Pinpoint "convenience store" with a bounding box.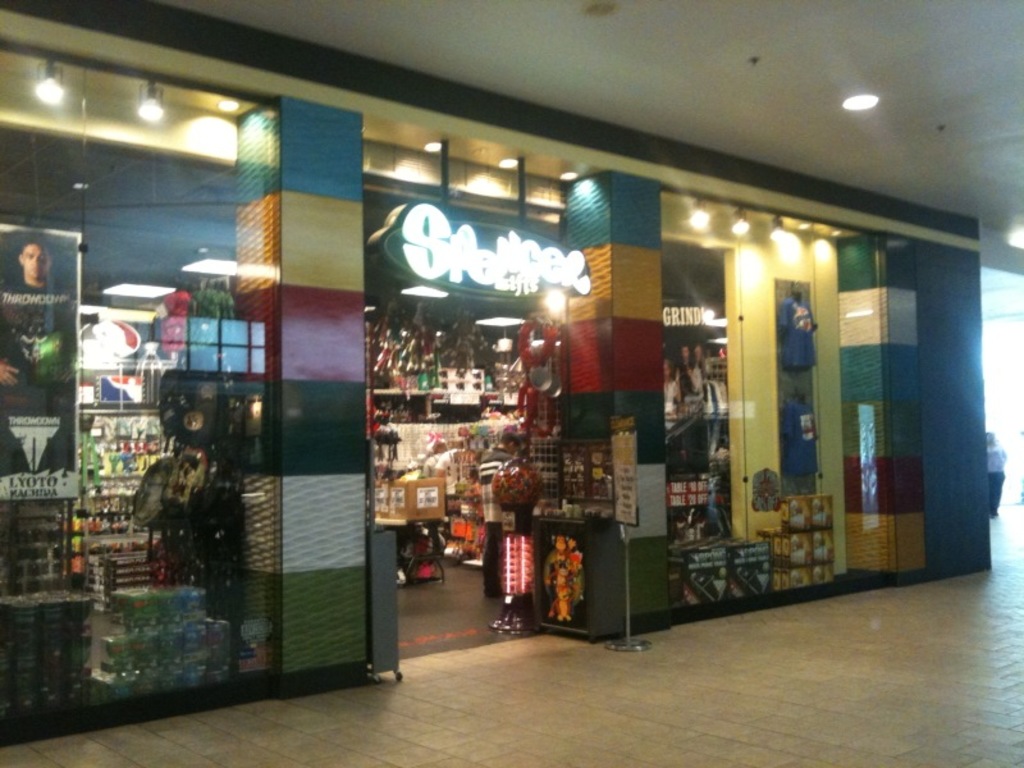
<bbox>0, 20, 1005, 713</bbox>.
